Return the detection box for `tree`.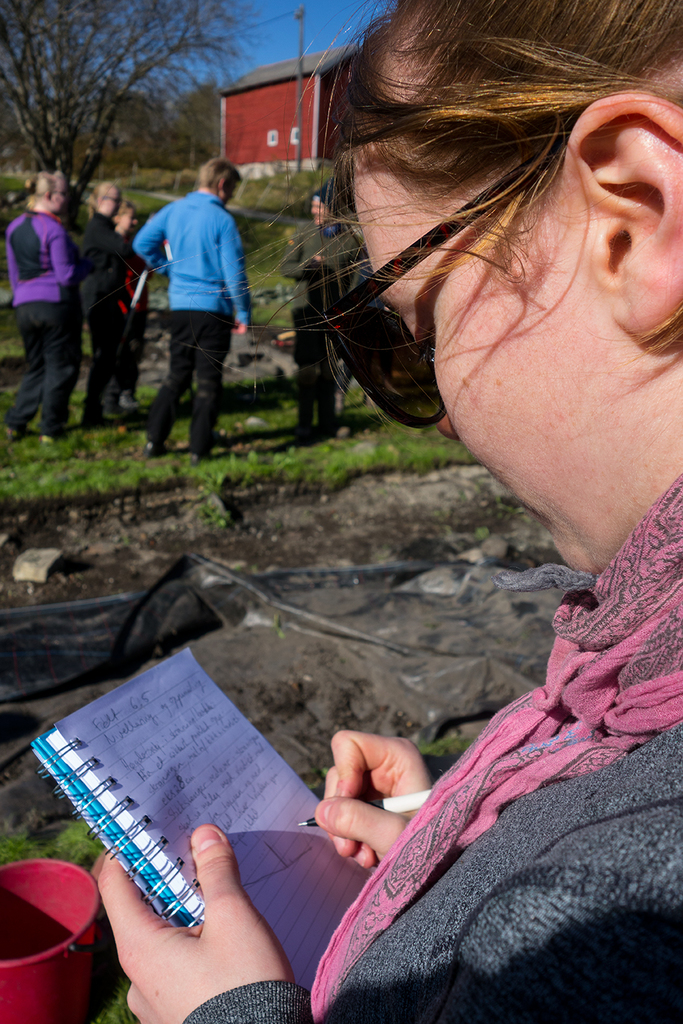
box=[0, 0, 263, 208].
